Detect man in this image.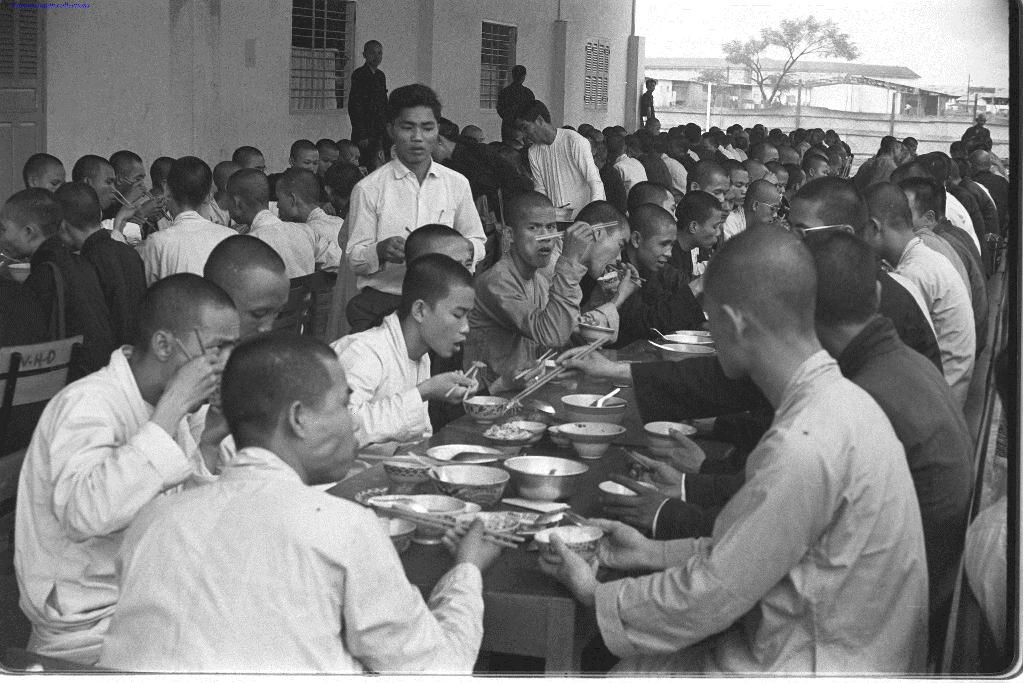
Detection: 916/145/1000/280.
